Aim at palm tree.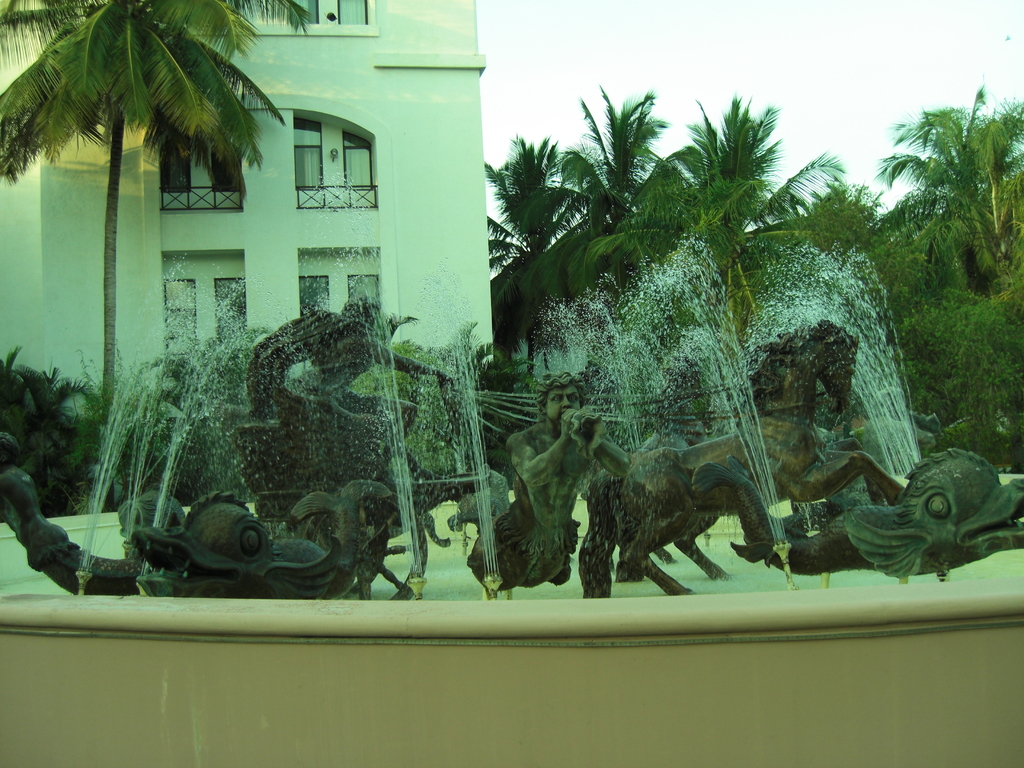
Aimed at bbox=(868, 89, 1023, 275).
